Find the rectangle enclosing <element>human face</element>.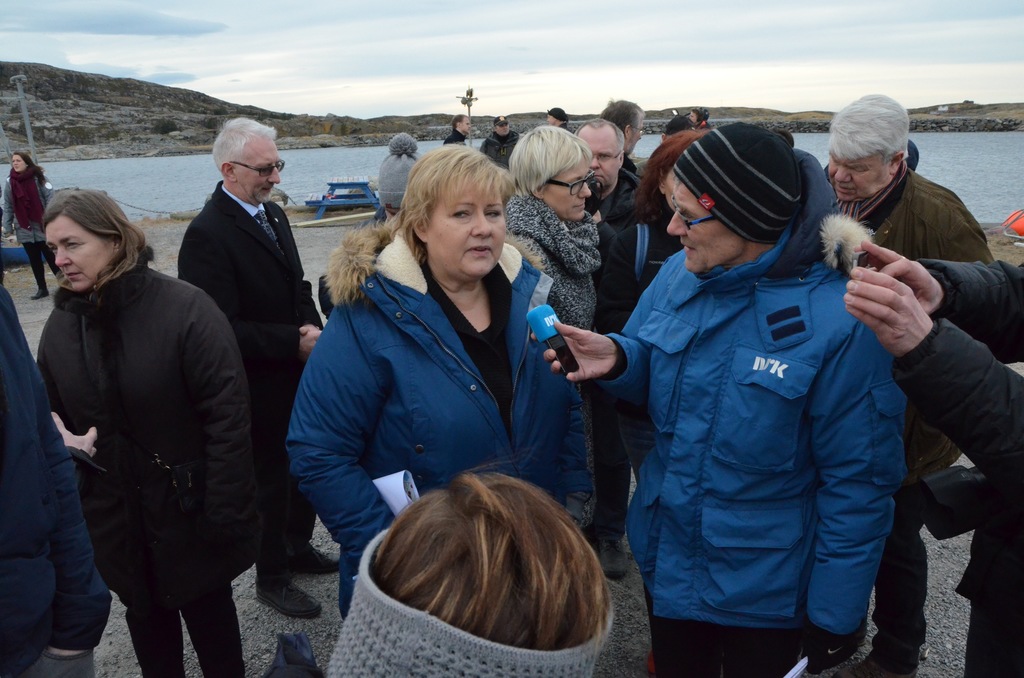
l=456, t=115, r=471, b=134.
